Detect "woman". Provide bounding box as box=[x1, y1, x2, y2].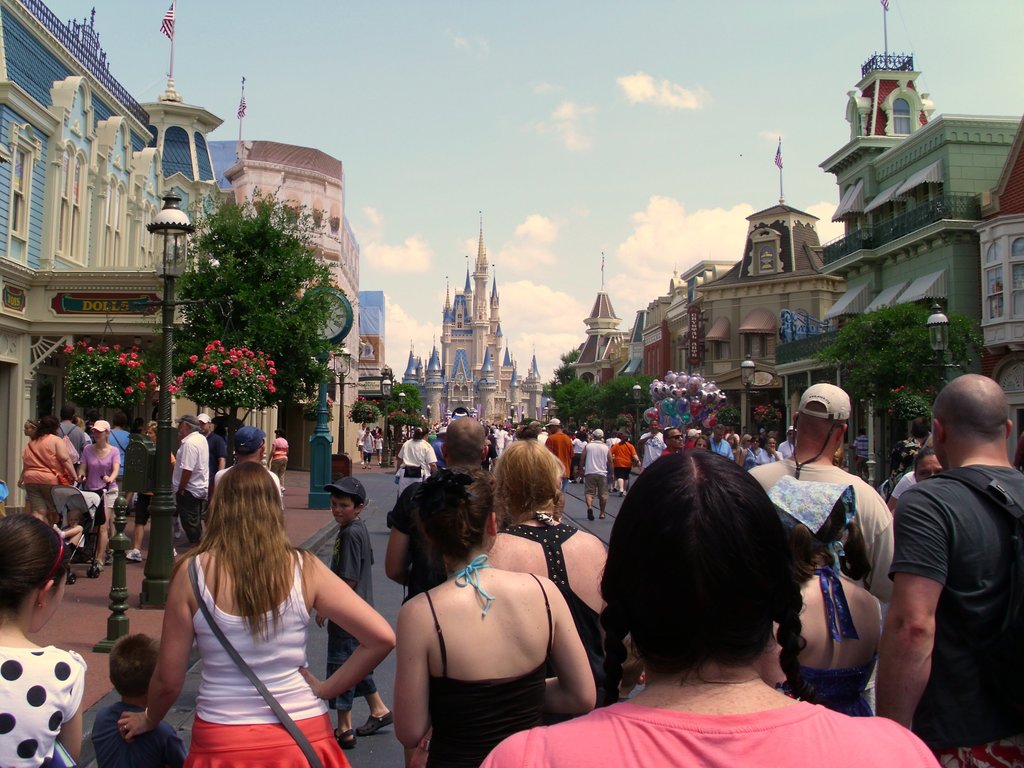
box=[16, 418, 76, 531].
